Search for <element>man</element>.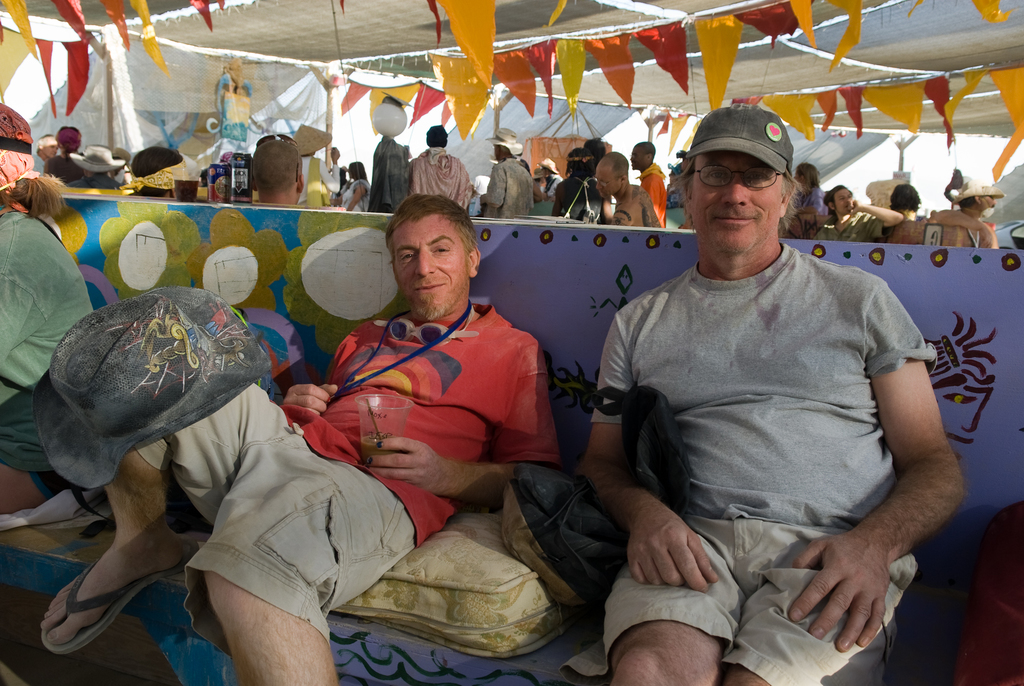
Found at (left=241, top=133, right=302, bottom=211).
